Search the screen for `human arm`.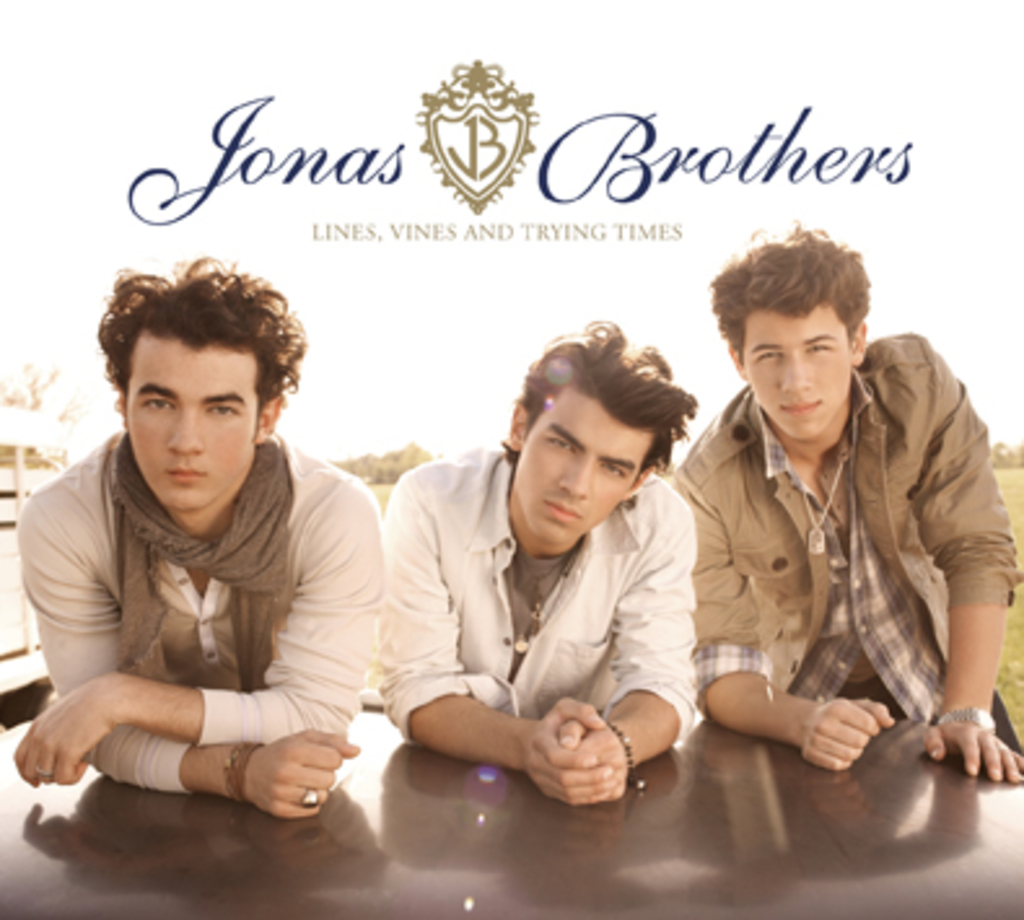
Found at box(378, 474, 625, 814).
